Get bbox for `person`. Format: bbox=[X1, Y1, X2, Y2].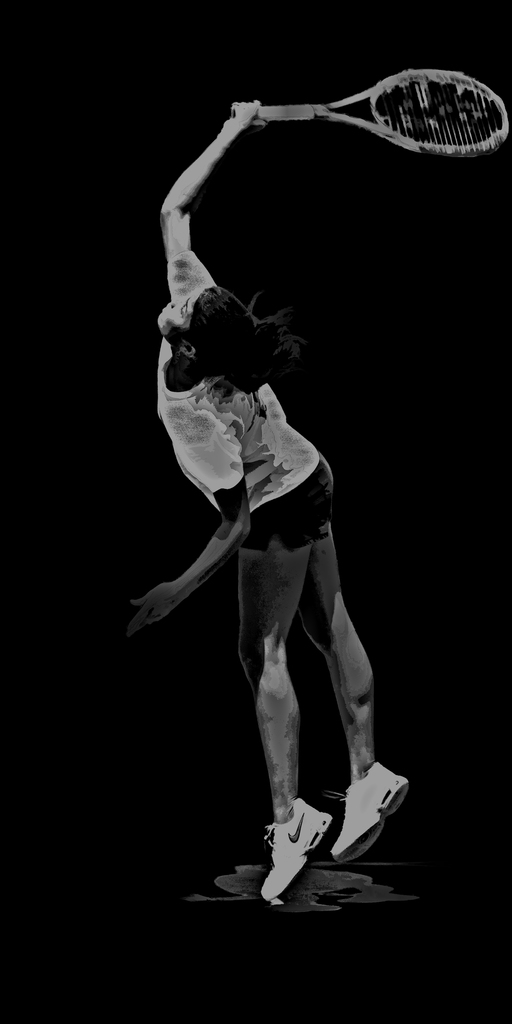
bbox=[108, 92, 423, 906].
